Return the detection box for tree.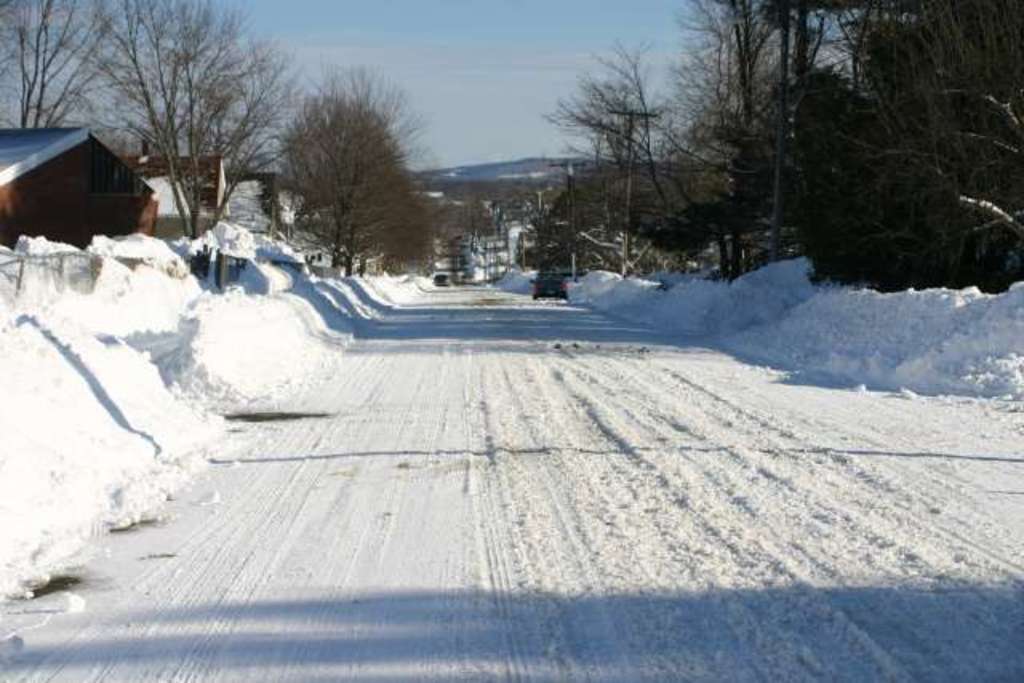
x1=0 y1=0 x2=131 y2=133.
